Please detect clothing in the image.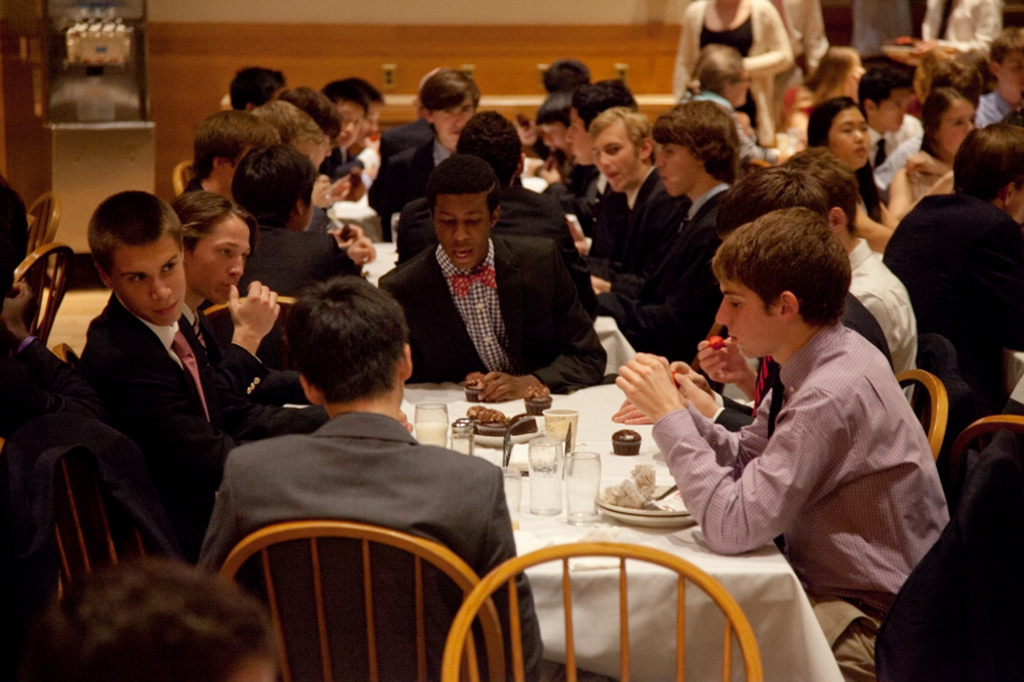
select_region(767, 0, 835, 135).
